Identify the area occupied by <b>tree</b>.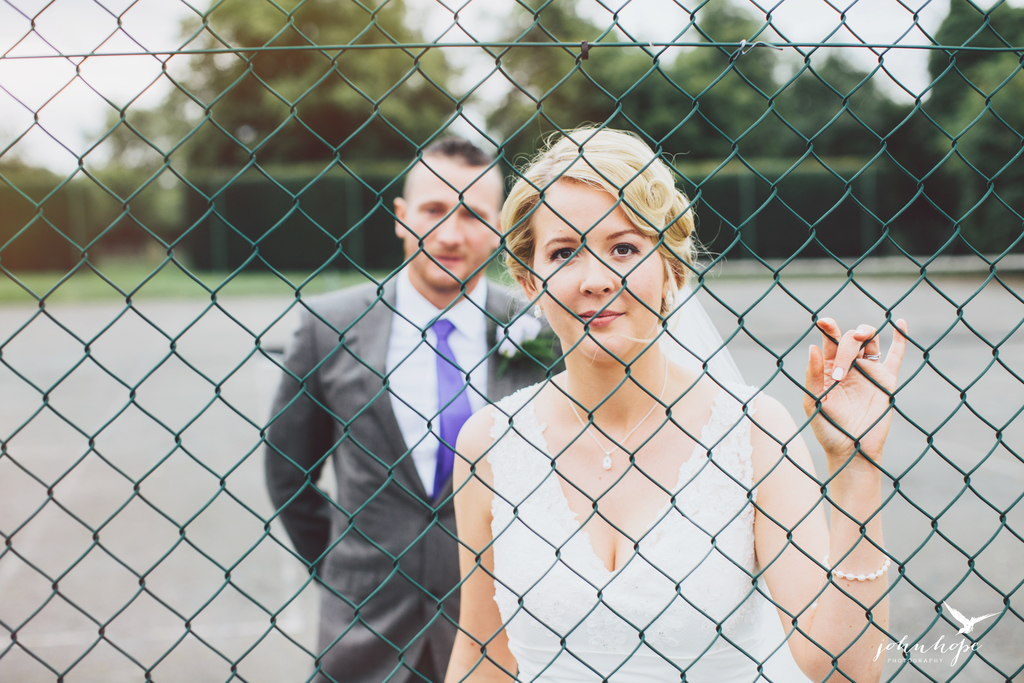
Area: select_region(796, 65, 910, 147).
